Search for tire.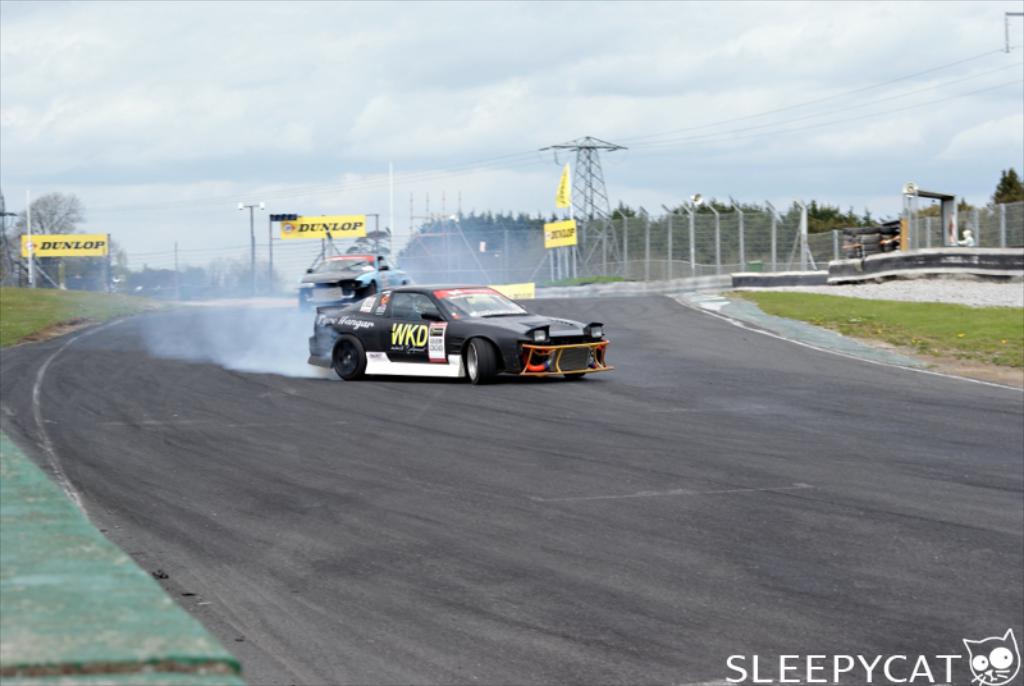
Found at x1=357 y1=280 x2=374 y2=306.
